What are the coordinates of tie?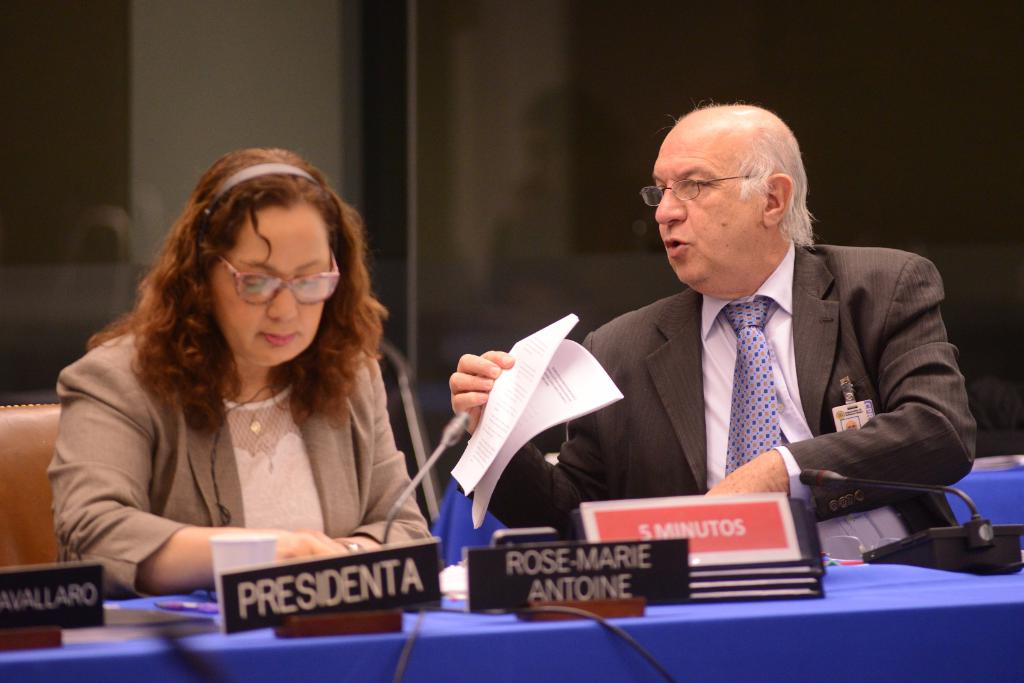
[left=722, top=293, right=784, bottom=478].
